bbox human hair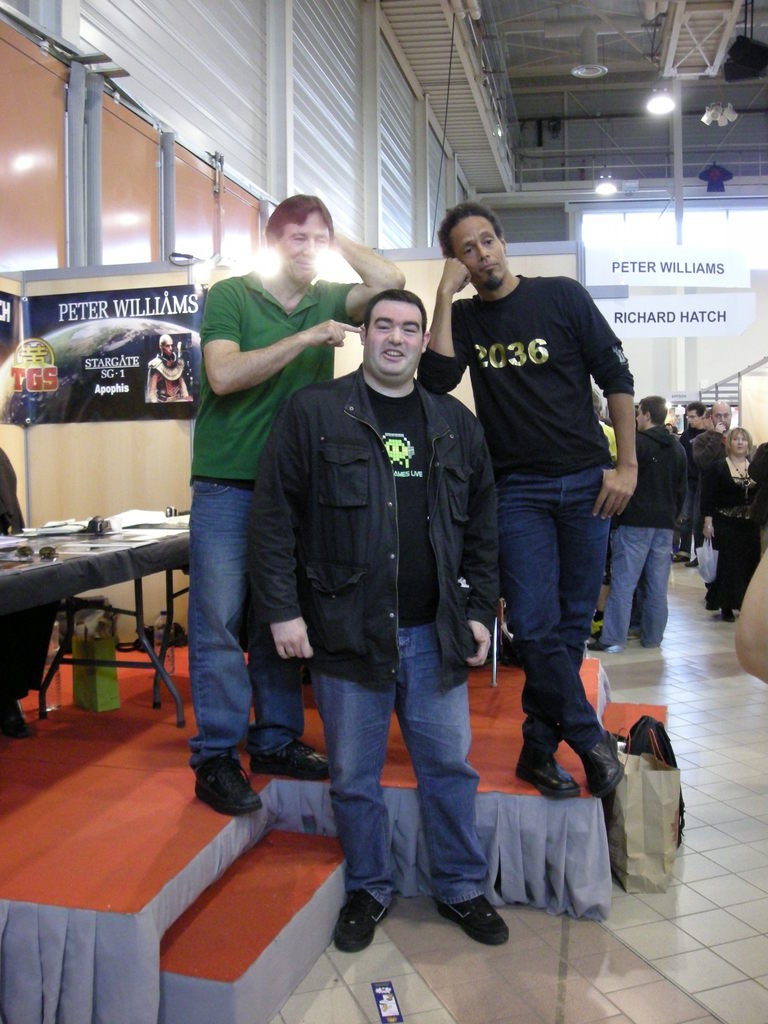
BBox(266, 194, 336, 250)
